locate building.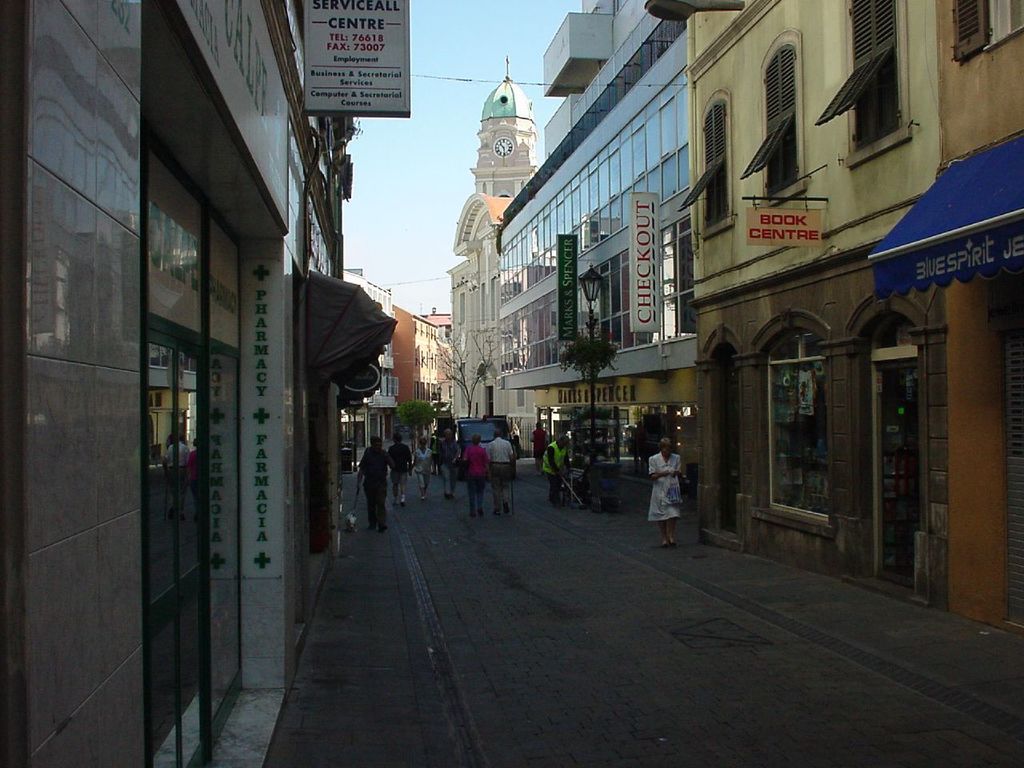
Bounding box: 441,70,541,410.
